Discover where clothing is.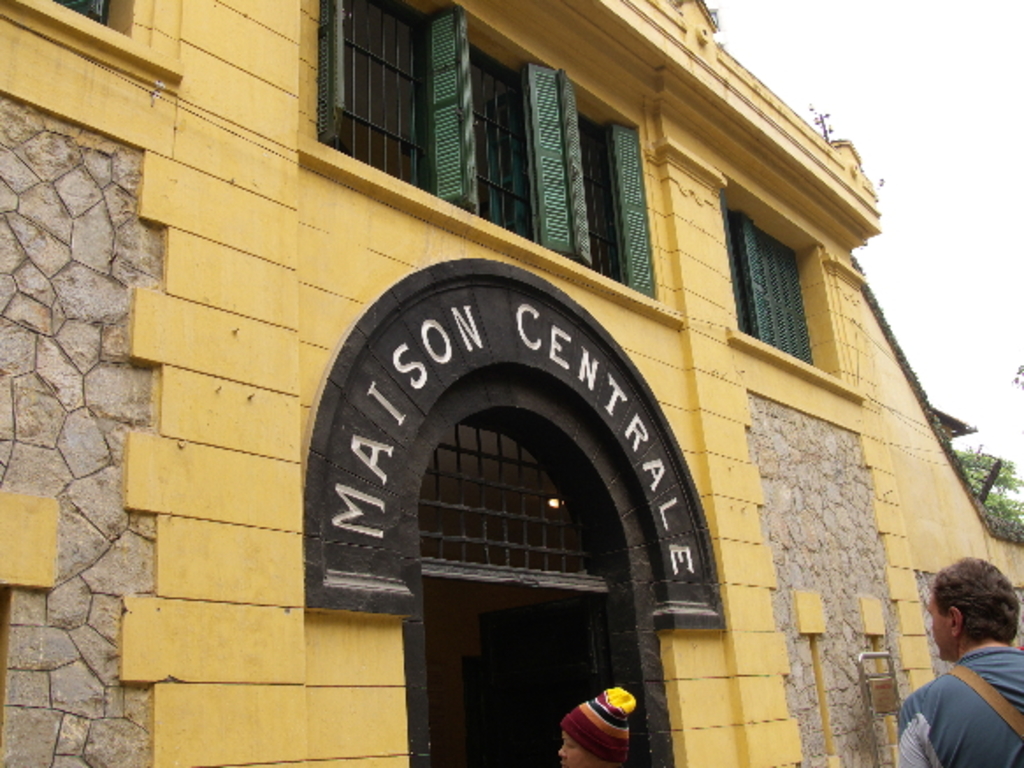
Discovered at [x1=898, y1=643, x2=1022, y2=766].
